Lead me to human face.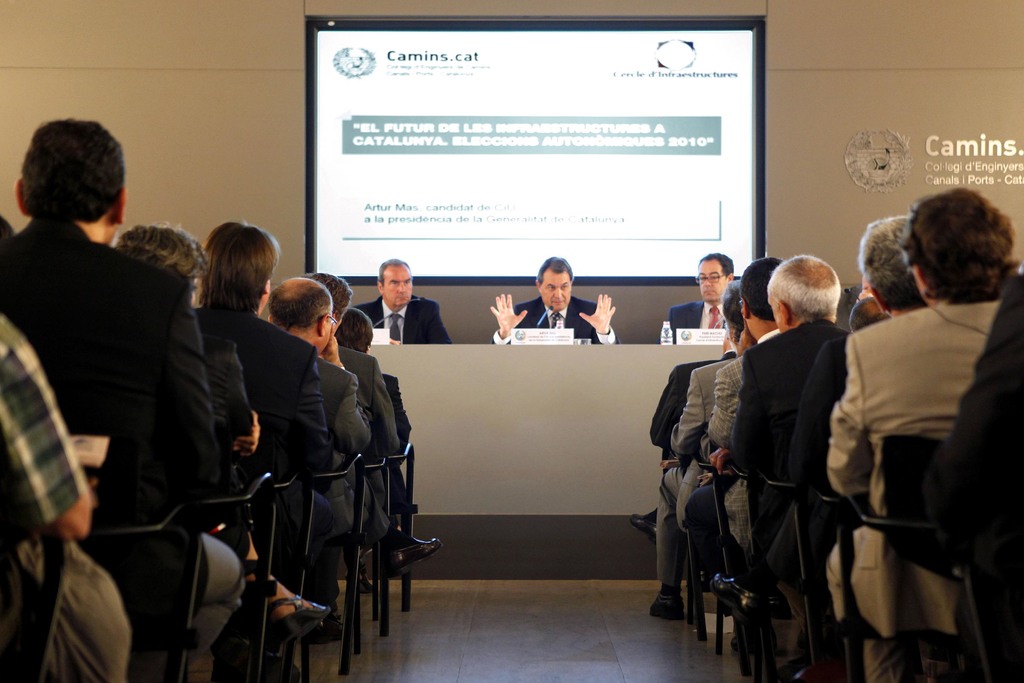
Lead to l=382, t=266, r=410, b=304.
